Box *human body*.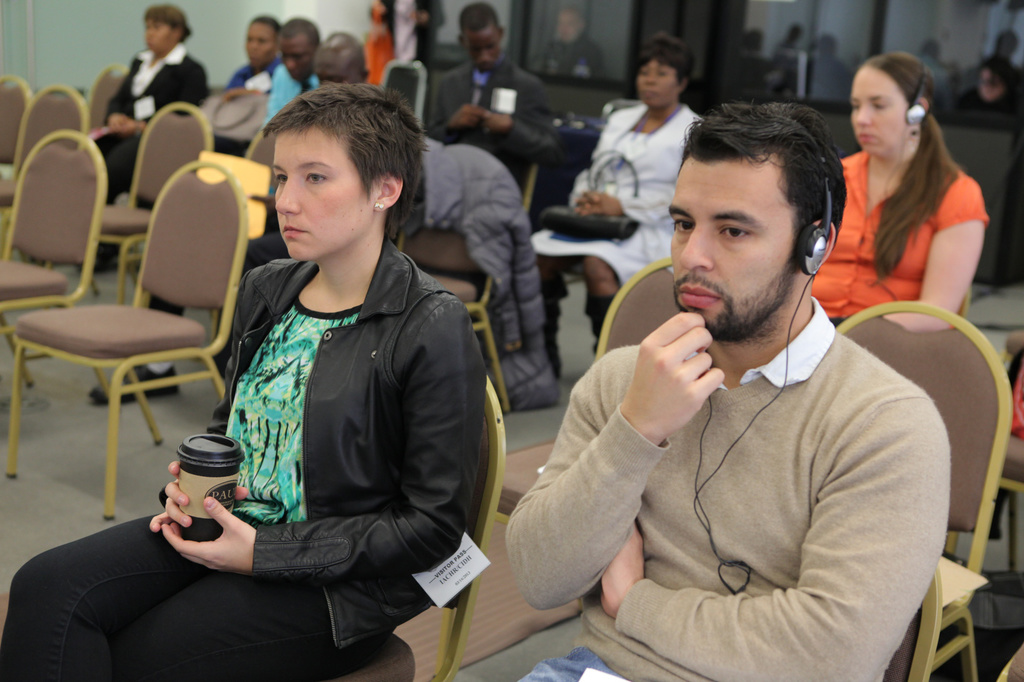
locate(489, 66, 933, 681).
